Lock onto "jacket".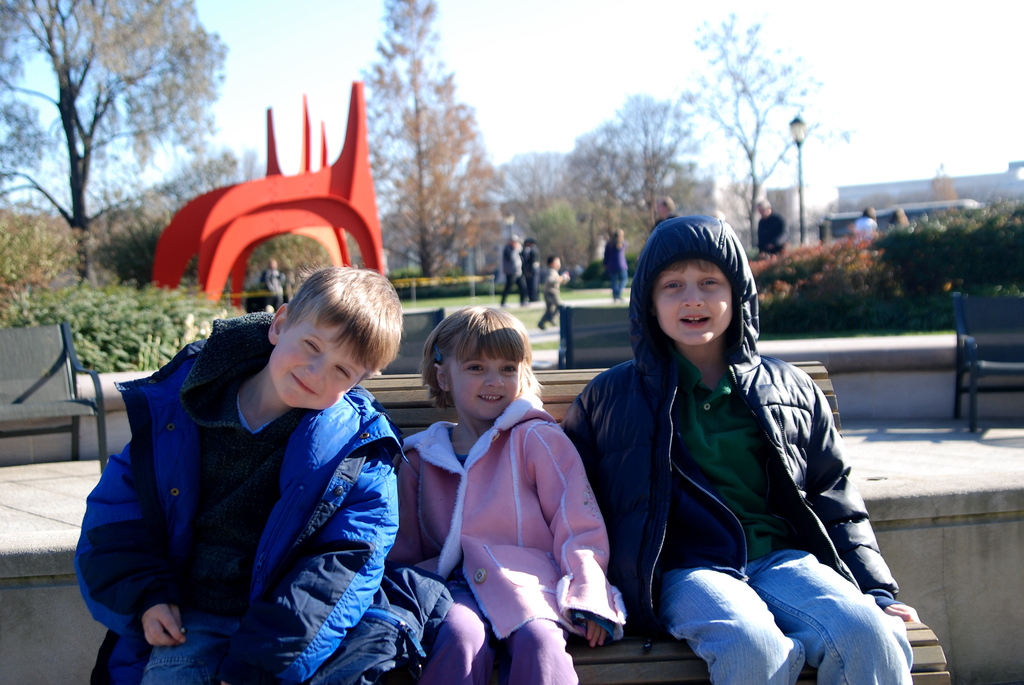
Locked: (561, 207, 897, 641).
